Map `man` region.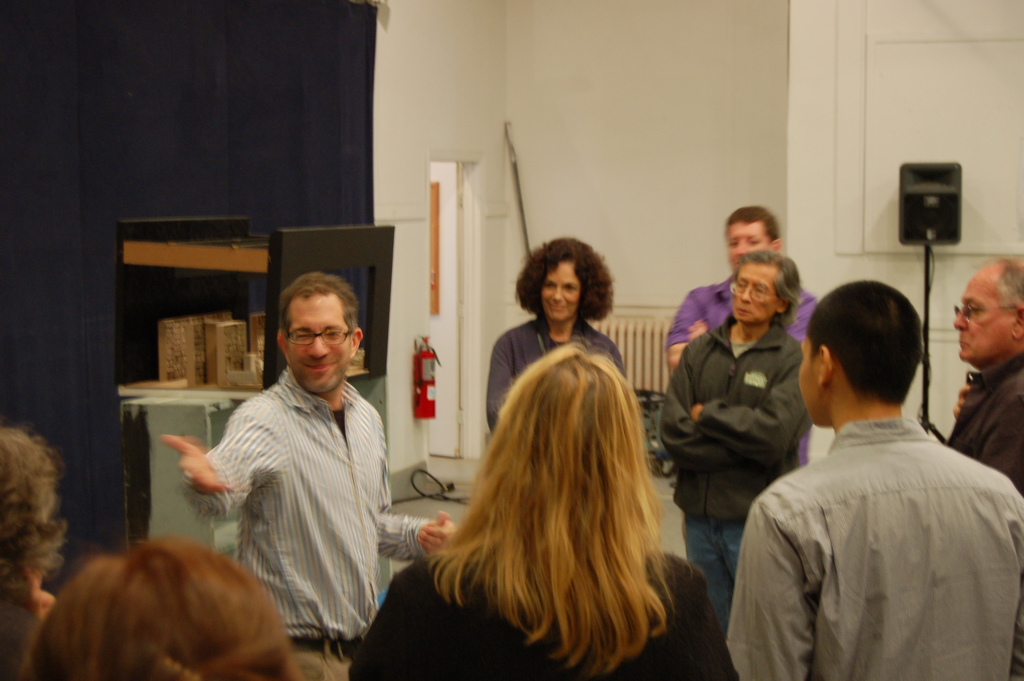
Mapped to [left=664, top=208, right=829, bottom=489].
